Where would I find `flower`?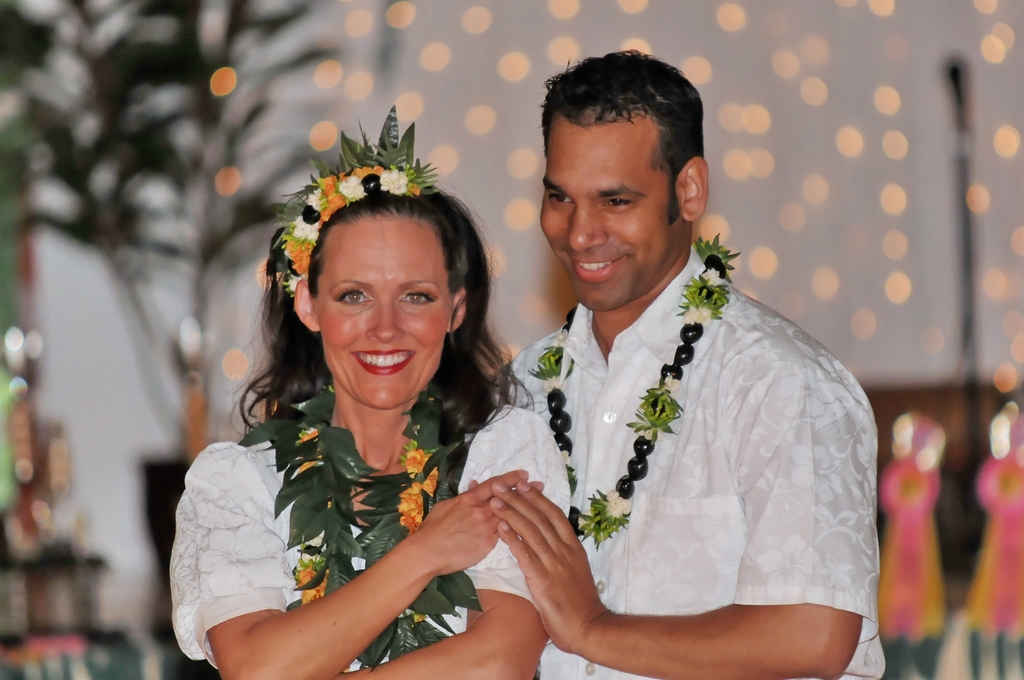
At x1=688, y1=307, x2=703, y2=324.
